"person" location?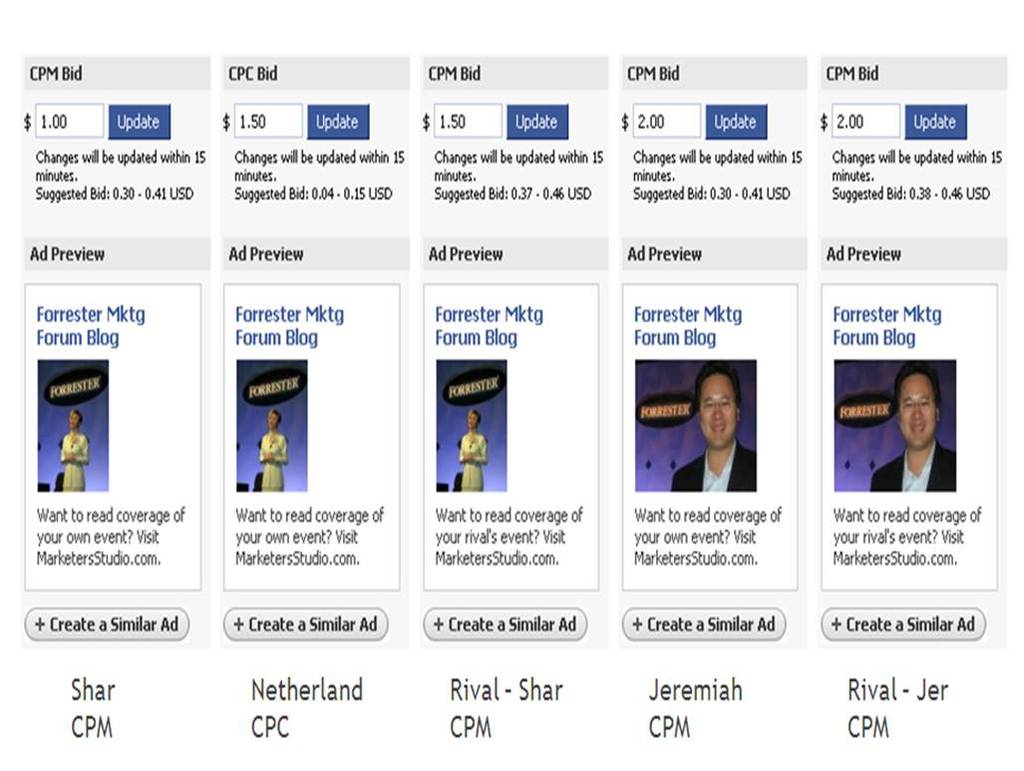
box=[58, 409, 93, 497]
